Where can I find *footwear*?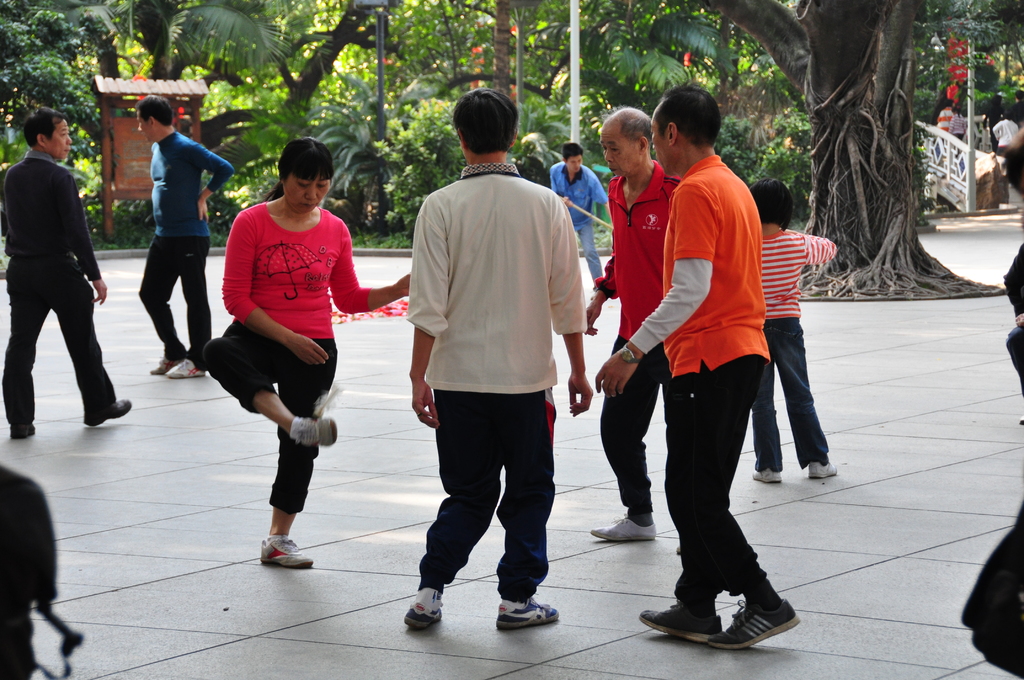
You can find it at bbox=(87, 399, 133, 428).
